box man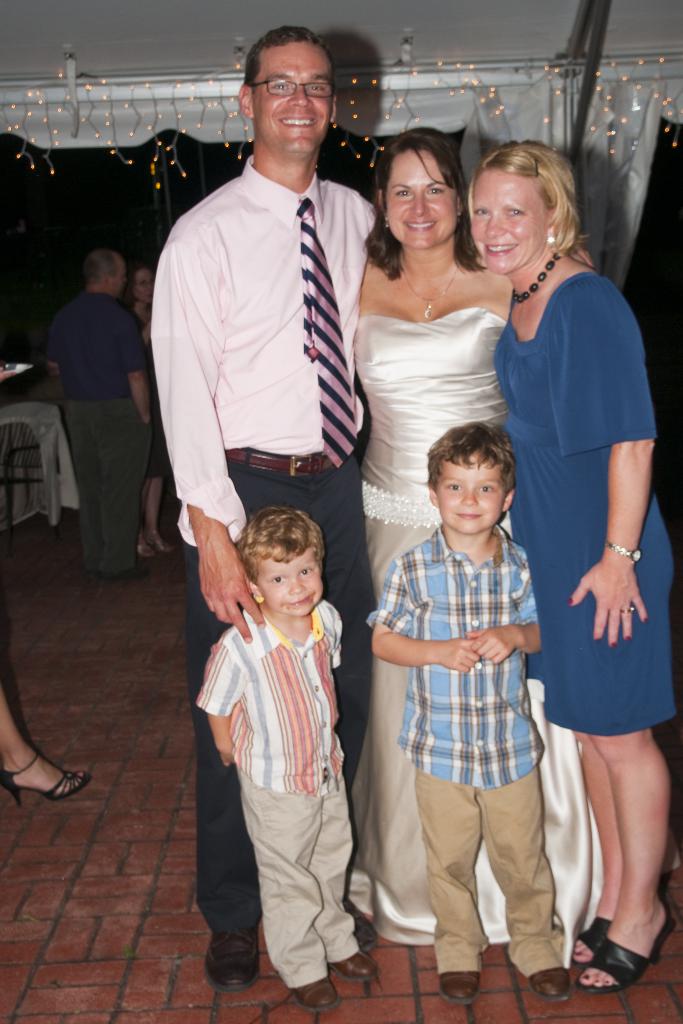
<box>153,28,593,989</box>
